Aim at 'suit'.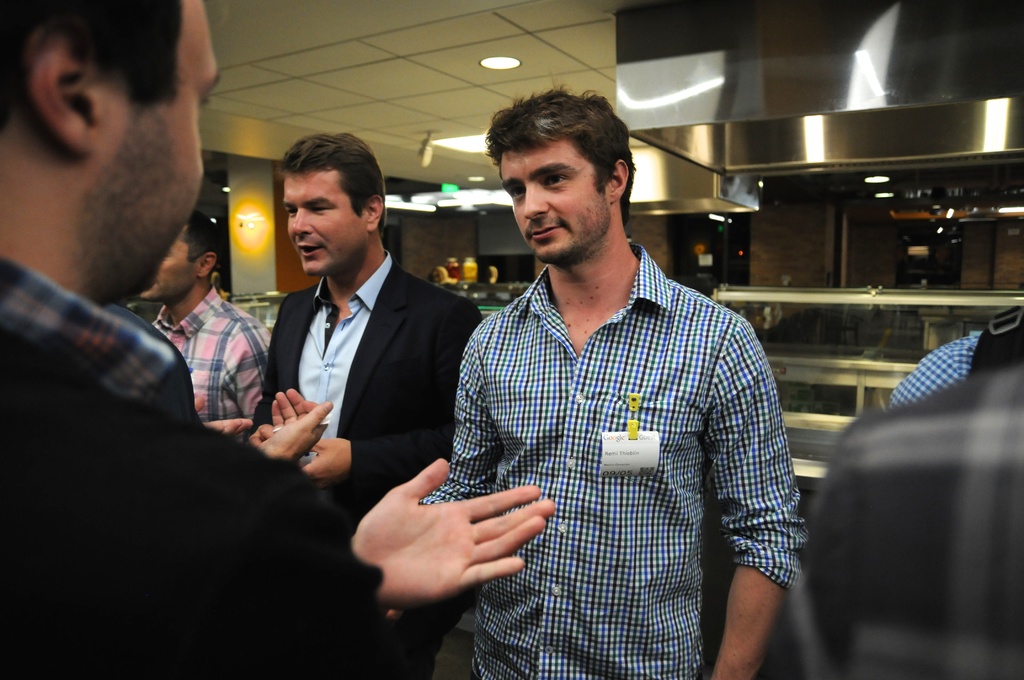
Aimed at <box>0,325,398,679</box>.
